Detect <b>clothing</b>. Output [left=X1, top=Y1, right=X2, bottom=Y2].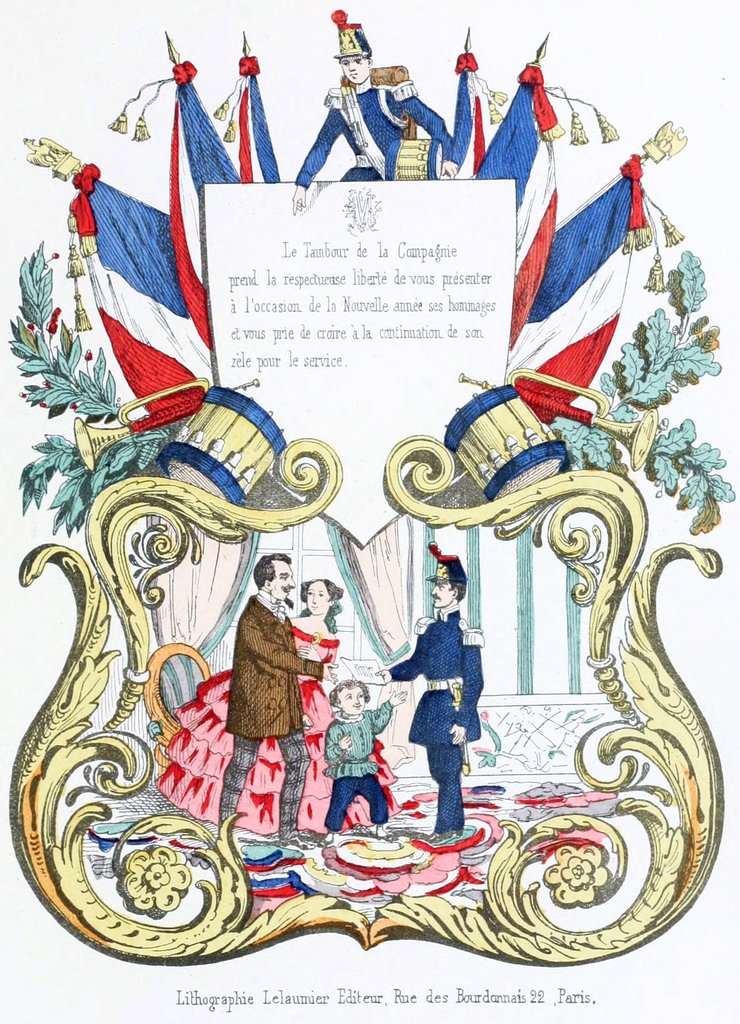
[left=322, top=698, right=392, bottom=833].
